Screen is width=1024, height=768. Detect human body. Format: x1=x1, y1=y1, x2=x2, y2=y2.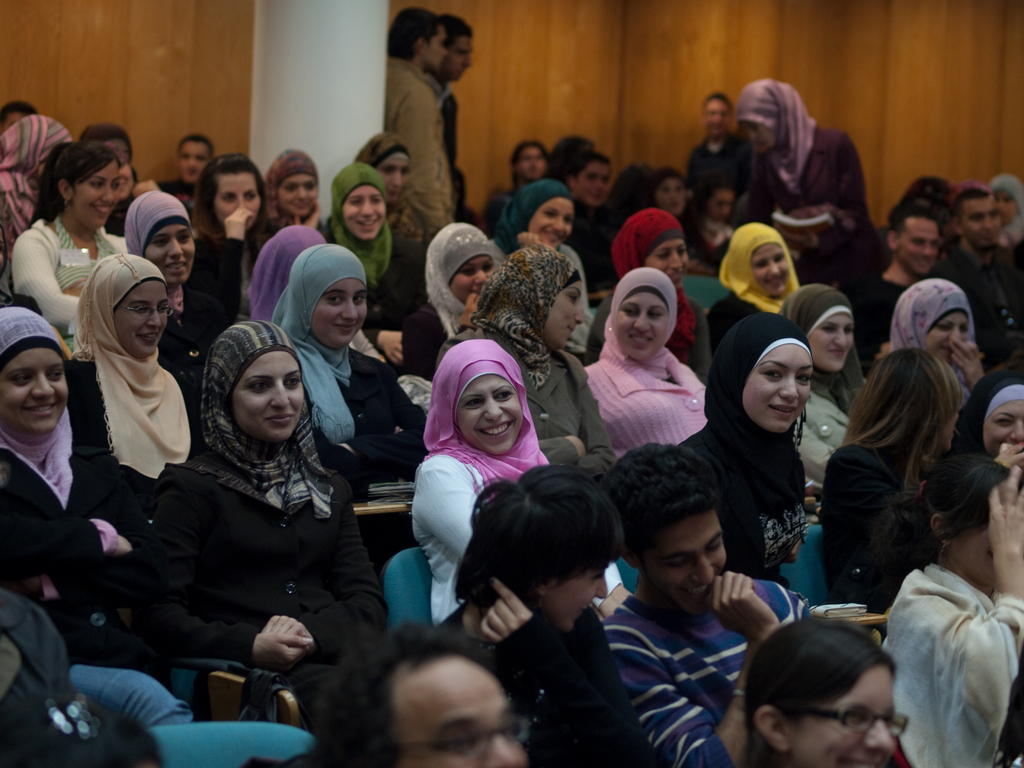
x1=940, y1=244, x2=1023, y2=369.
